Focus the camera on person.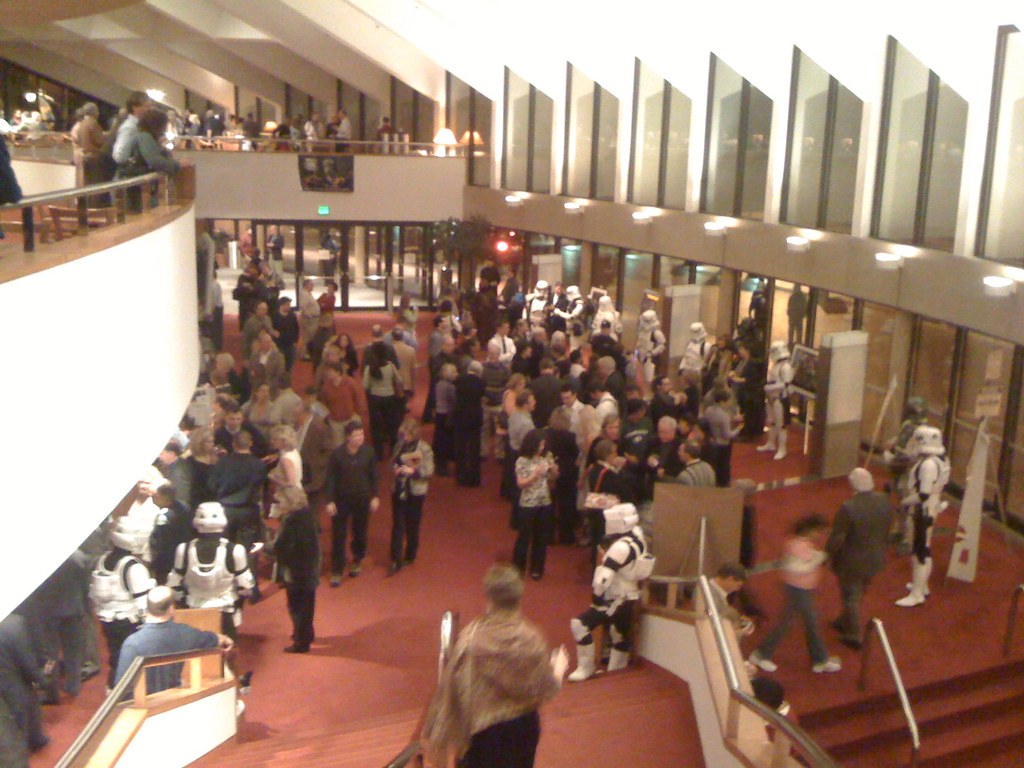
Focus region: {"x1": 339, "y1": 333, "x2": 355, "y2": 374}.
